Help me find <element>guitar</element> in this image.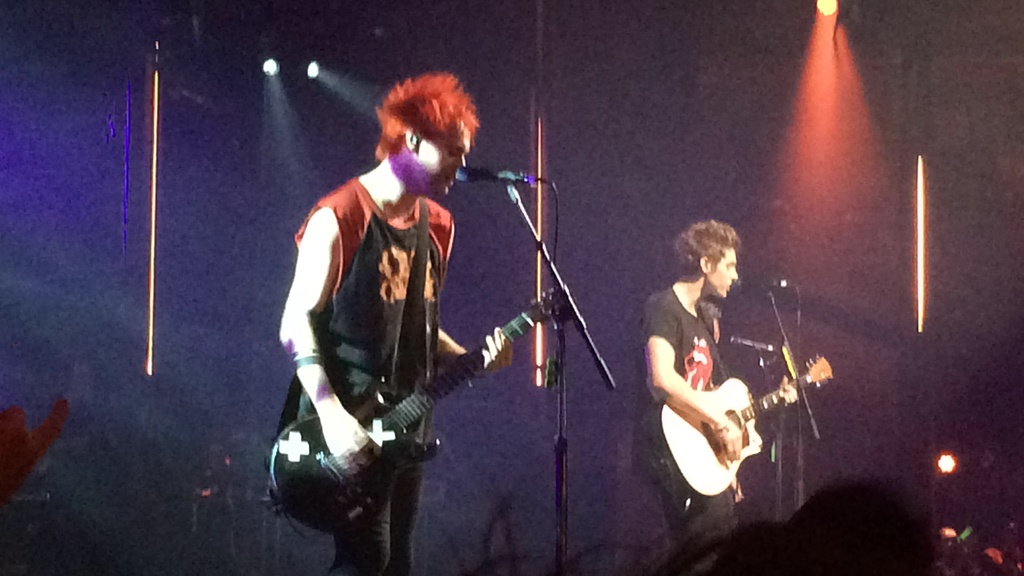
Found it: [left=652, top=322, right=825, bottom=495].
